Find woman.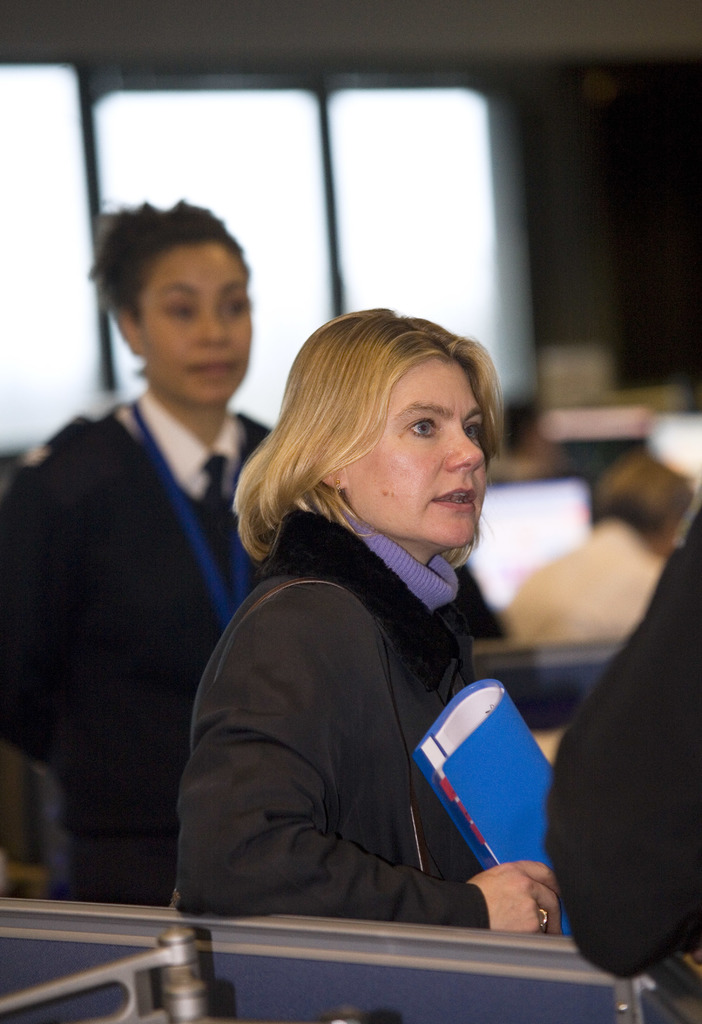
rect(183, 269, 573, 959).
